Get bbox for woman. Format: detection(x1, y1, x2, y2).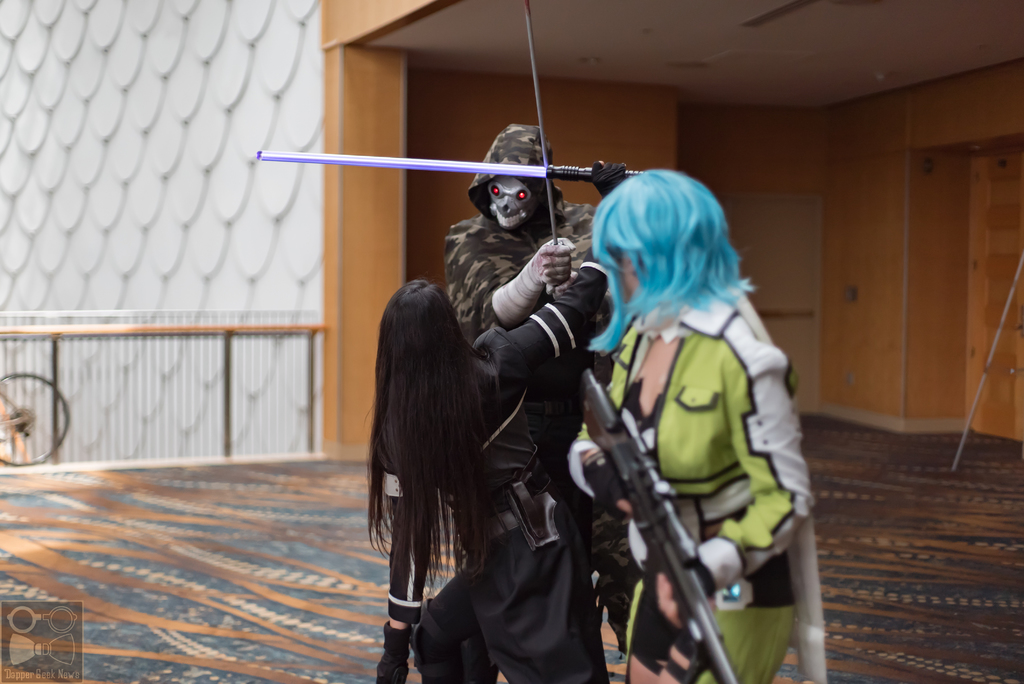
detection(303, 236, 607, 683).
